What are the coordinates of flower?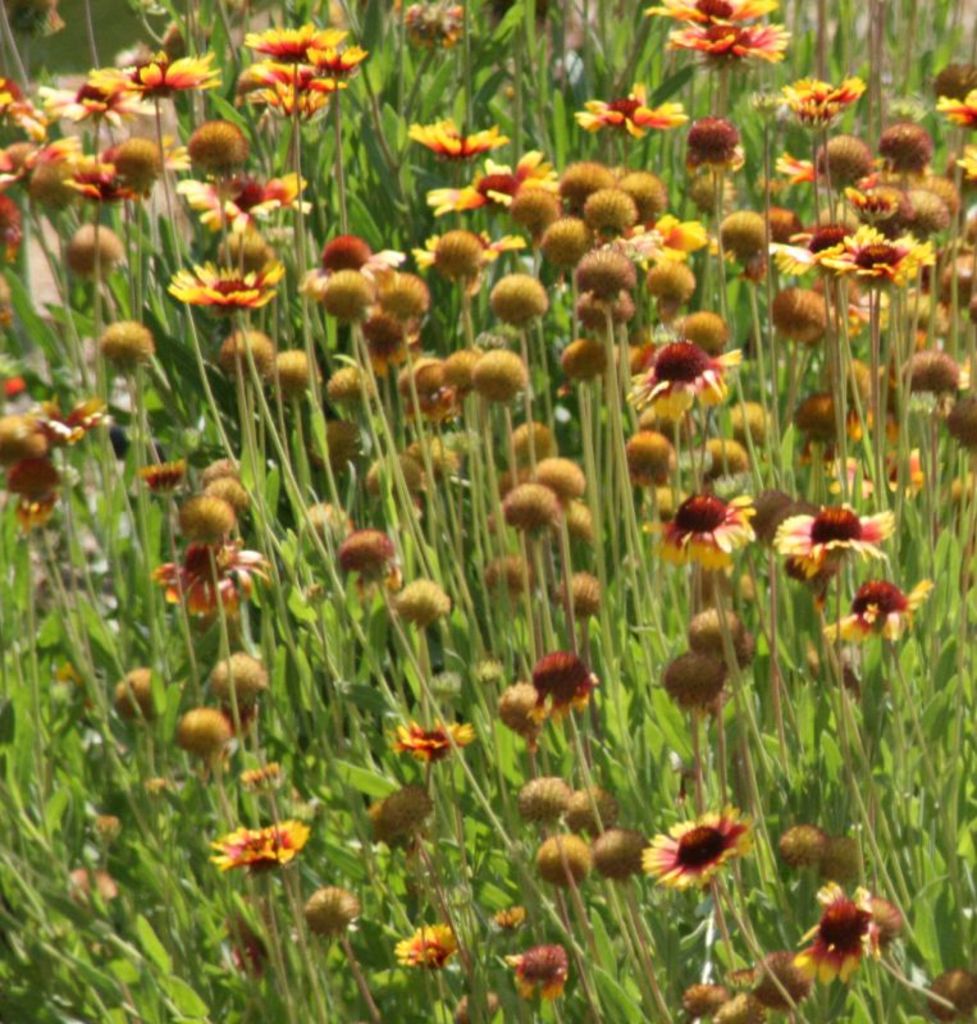
{"left": 791, "top": 67, "right": 857, "bottom": 115}.
